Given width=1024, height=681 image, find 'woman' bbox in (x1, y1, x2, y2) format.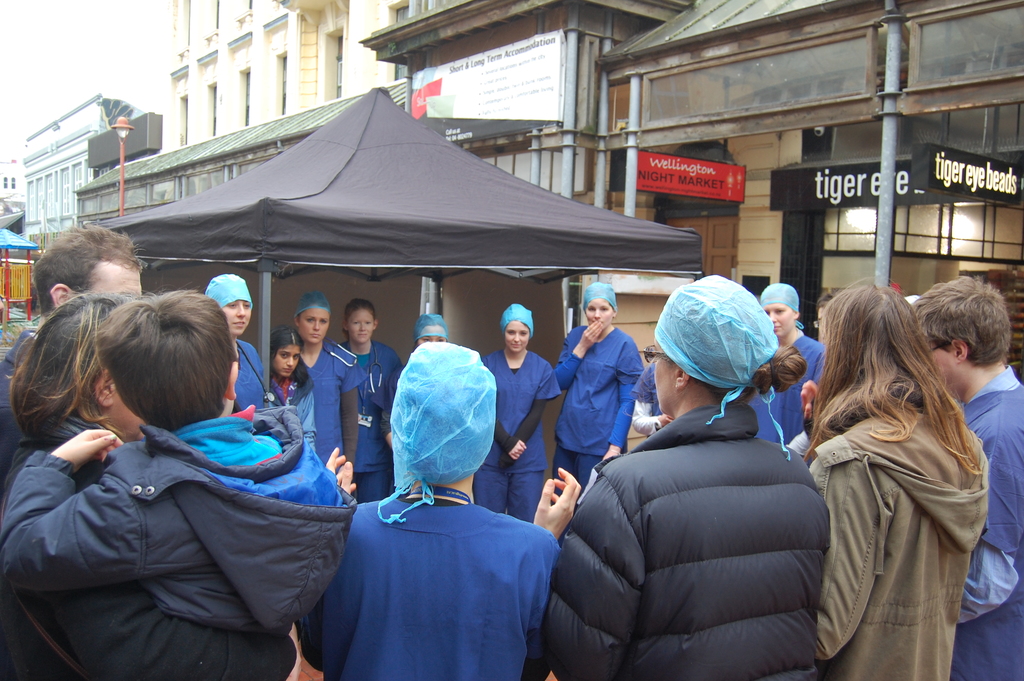
(749, 281, 826, 448).
